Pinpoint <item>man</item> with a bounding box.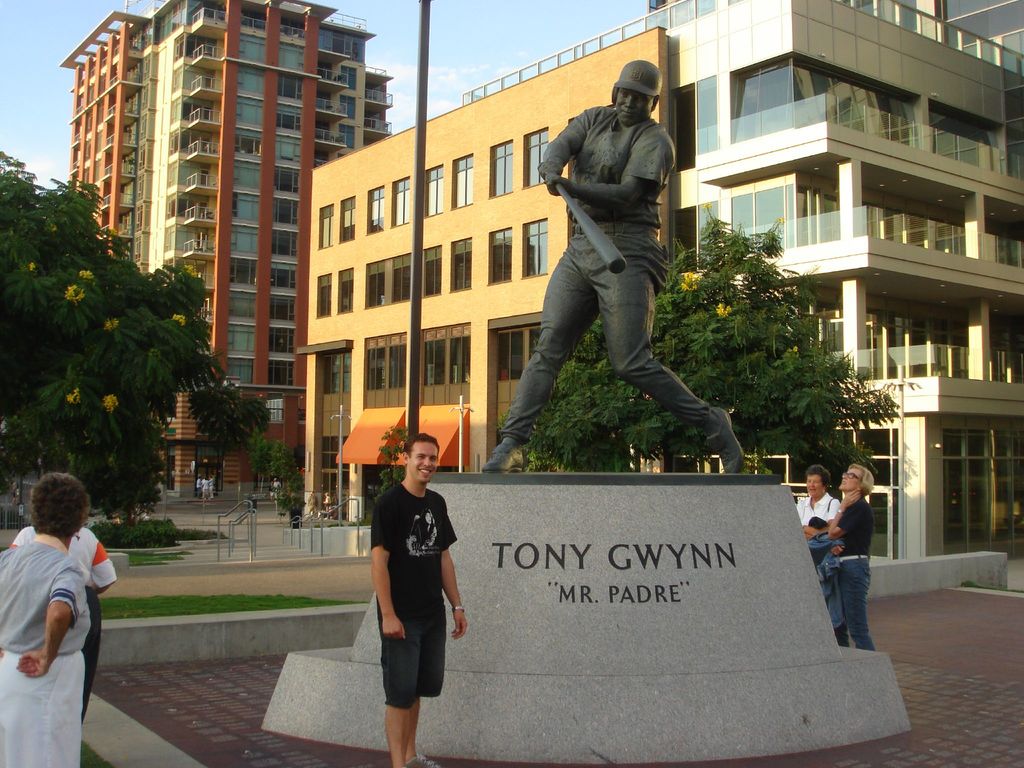
box=[368, 429, 477, 767].
